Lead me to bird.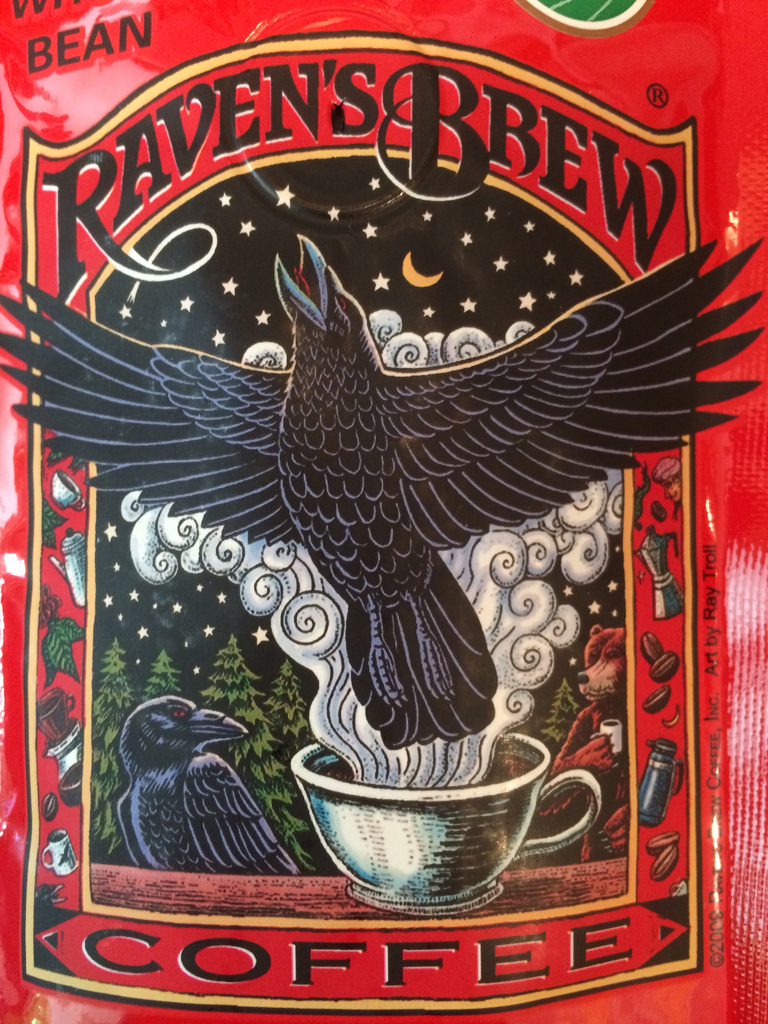
Lead to {"x1": 0, "y1": 233, "x2": 765, "y2": 751}.
